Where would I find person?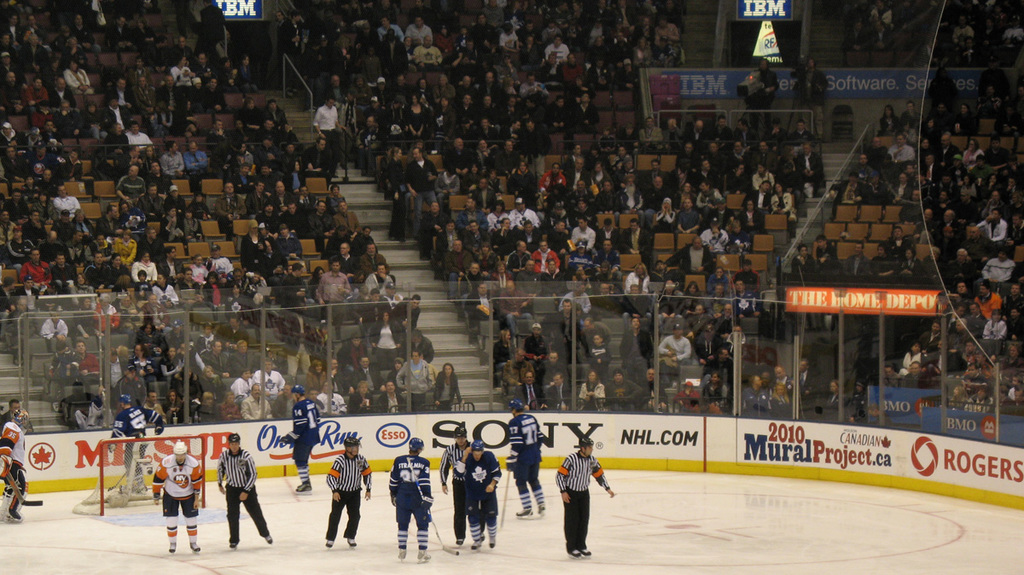
At select_region(320, 435, 374, 548).
